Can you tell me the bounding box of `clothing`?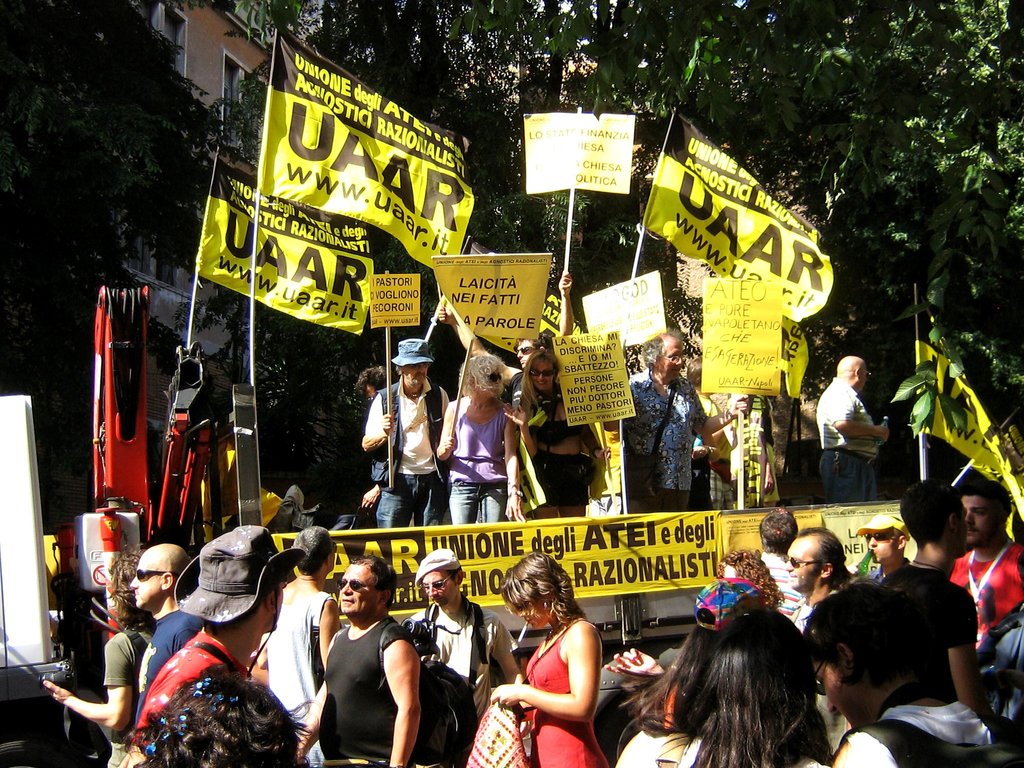
<box>318,612,412,761</box>.
